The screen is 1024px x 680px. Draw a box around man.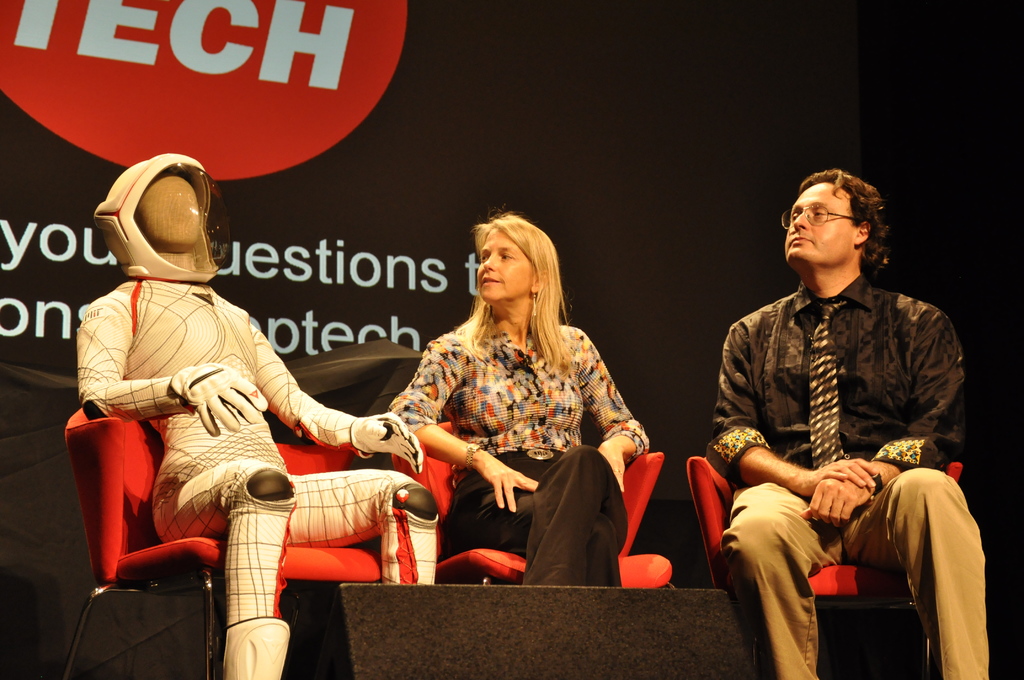
rect(706, 162, 982, 675).
